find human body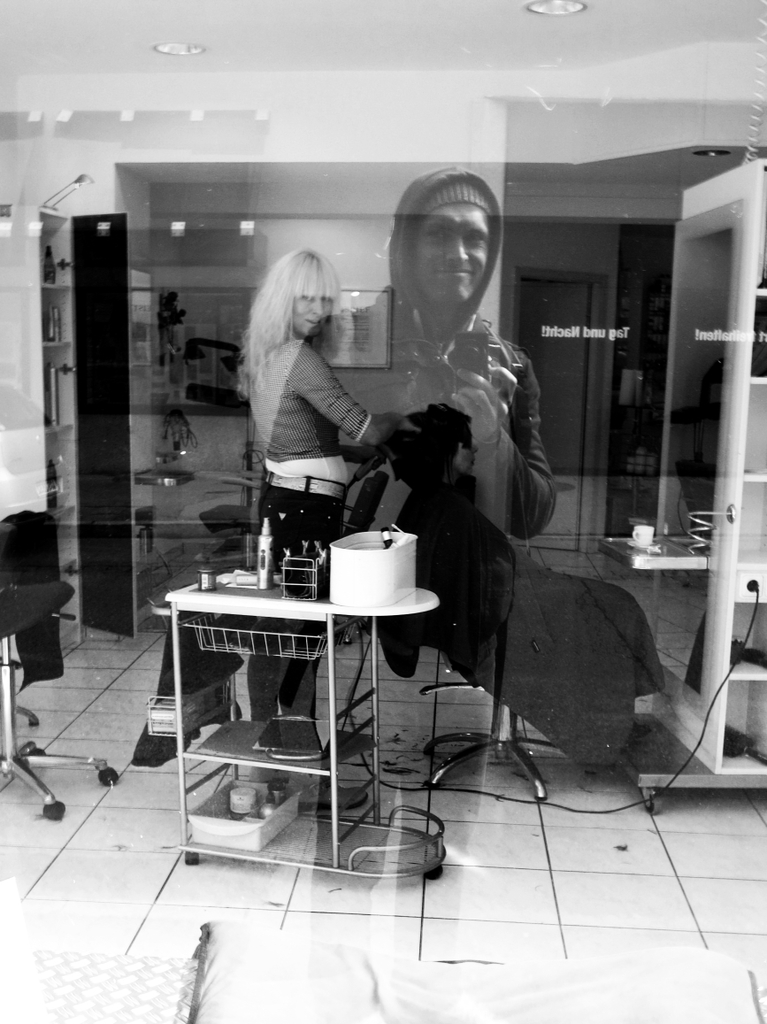
<region>275, 163, 561, 1023</region>
